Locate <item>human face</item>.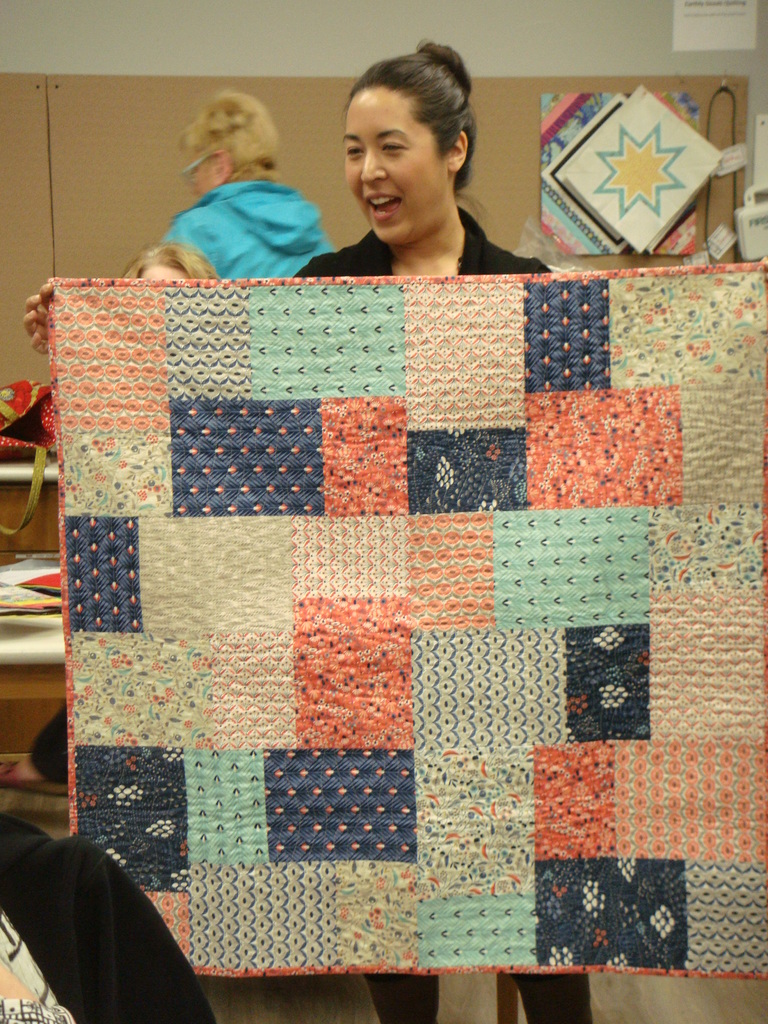
Bounding box: x1=344, y1=88, x2=442, y2=251.
